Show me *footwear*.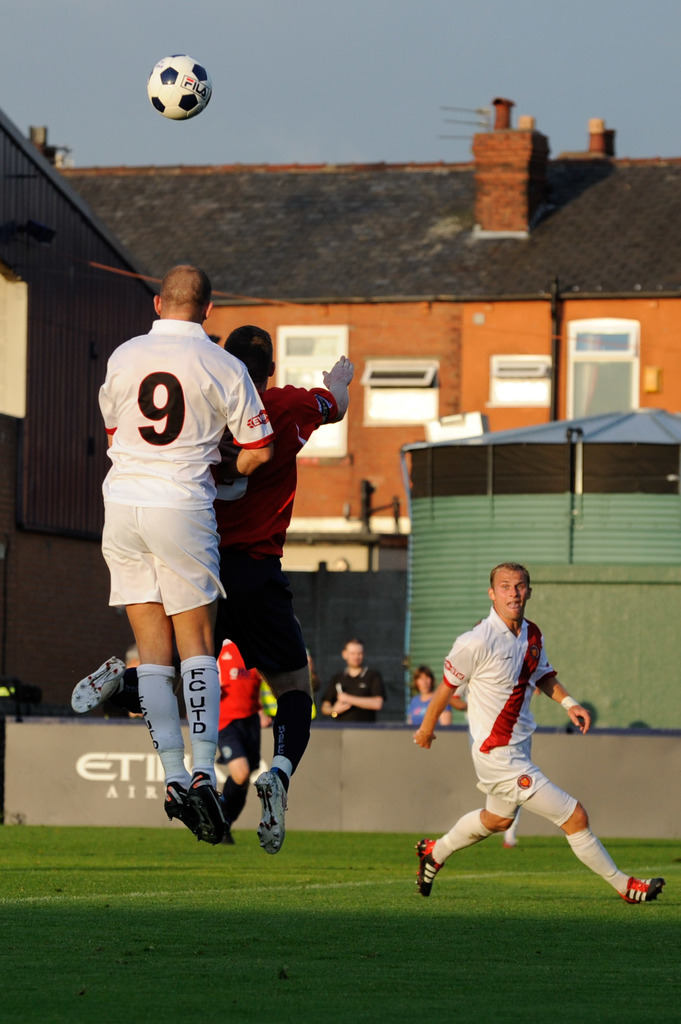
*footwear* is here: 166:781:199:832.
